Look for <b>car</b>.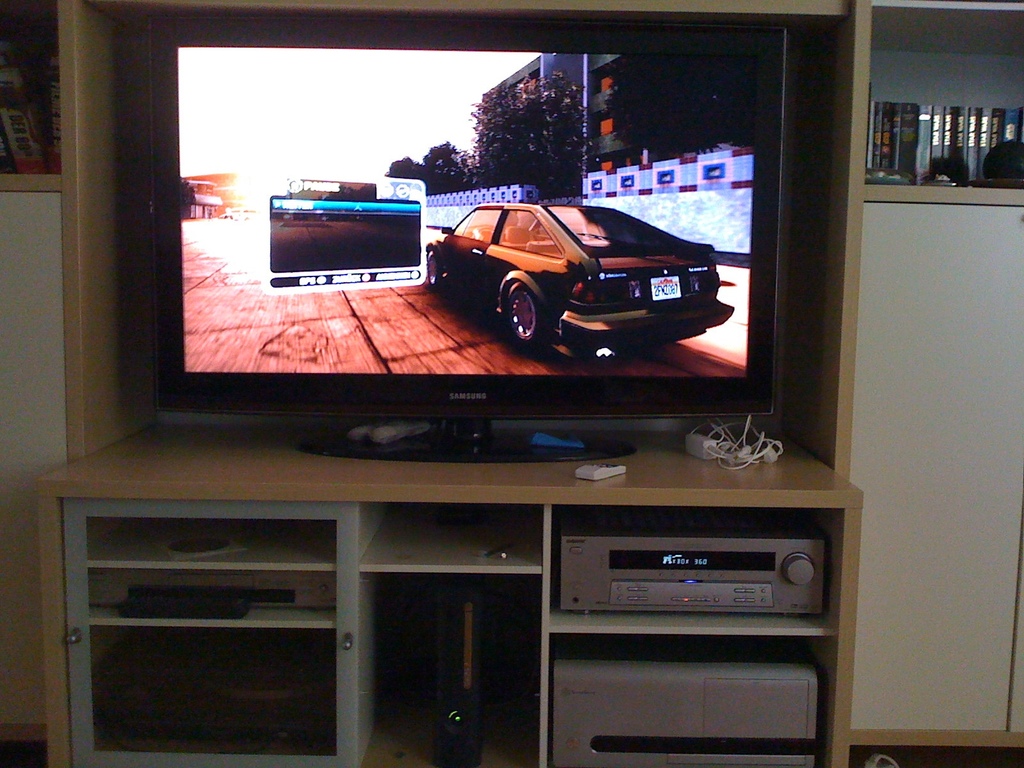
Found: crop(424, 200, 735, 369).
